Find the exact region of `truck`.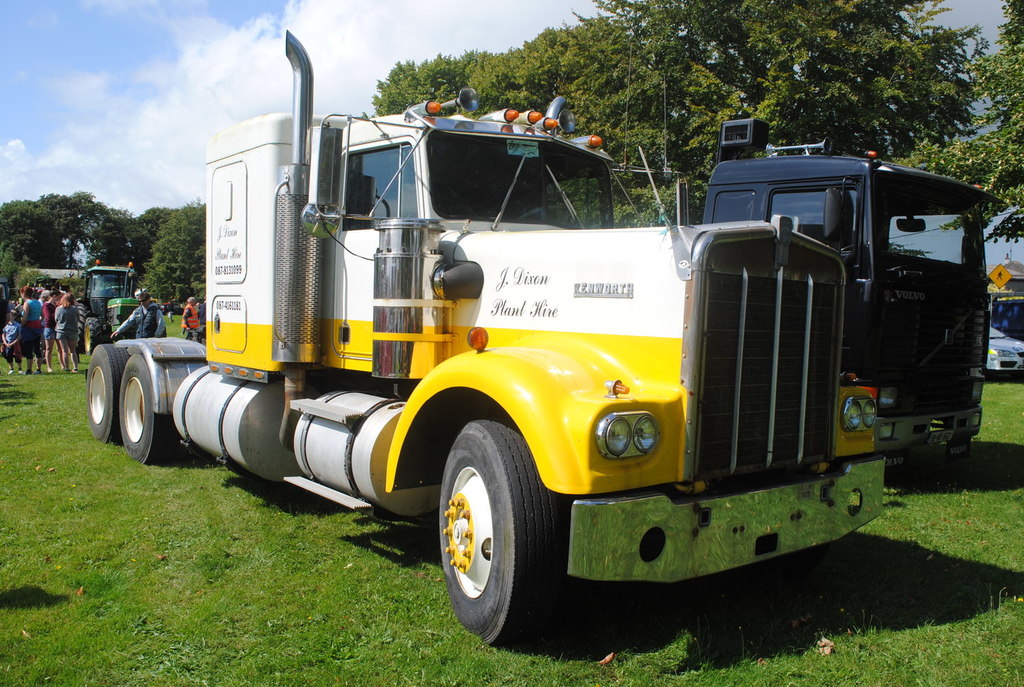
Exact region: {"x1": 696, "y1": 114, "x2": 1009, "y2": 485}.
